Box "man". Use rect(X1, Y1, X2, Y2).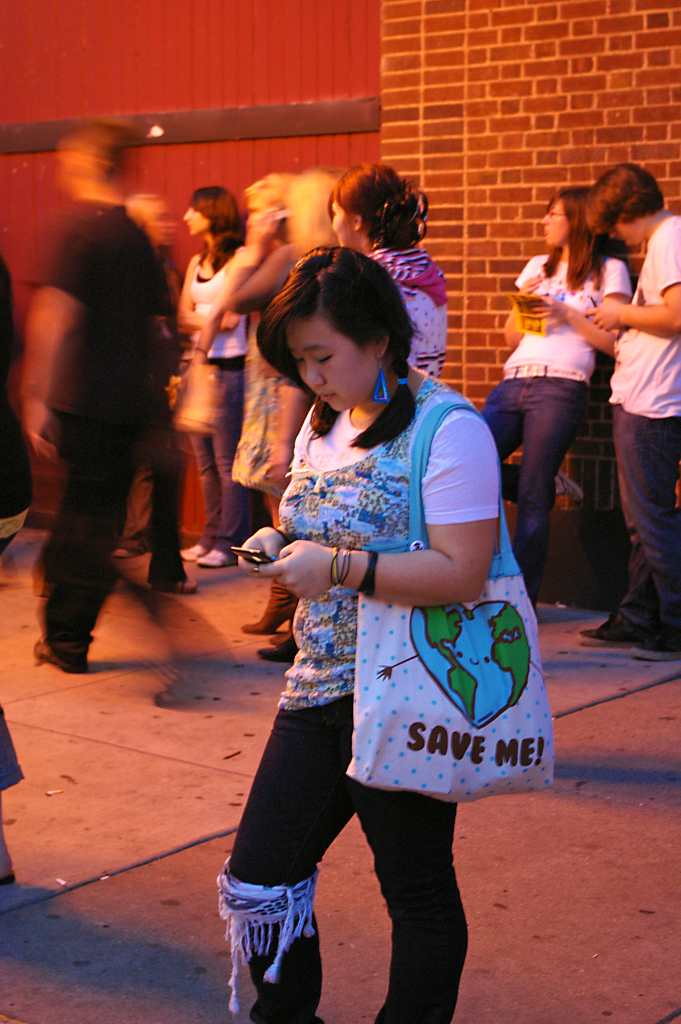
rect(575, 156, 680, 643).
